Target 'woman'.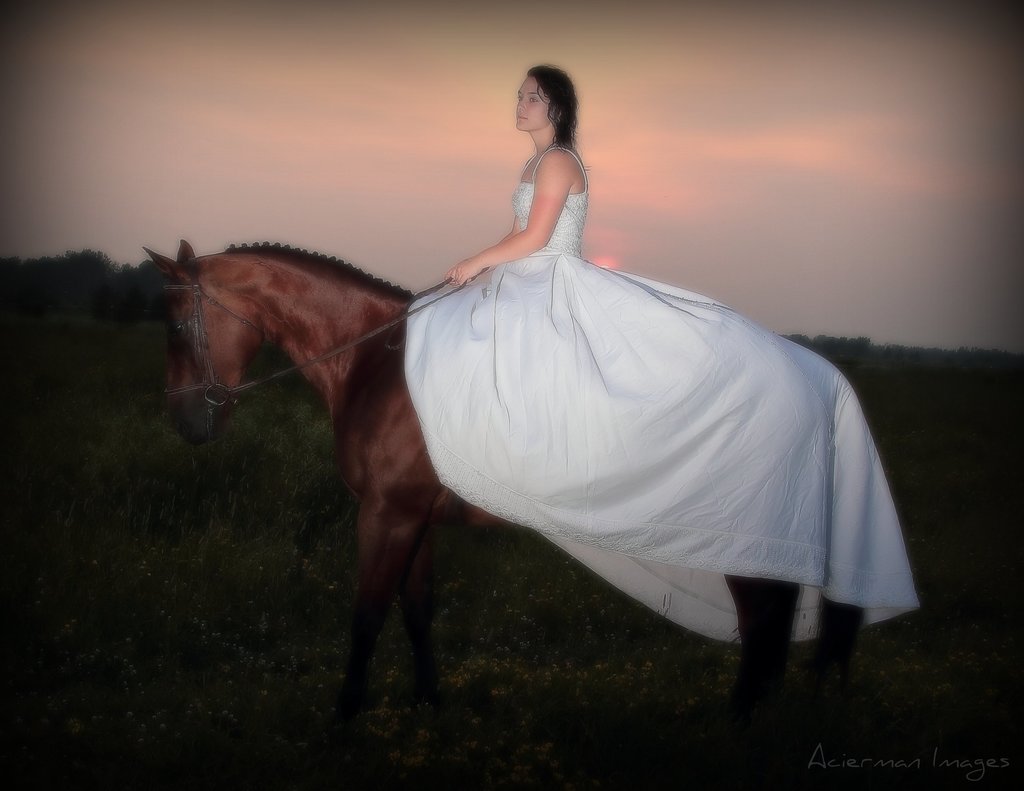
Target region: box(405, 60, 584, 533).
